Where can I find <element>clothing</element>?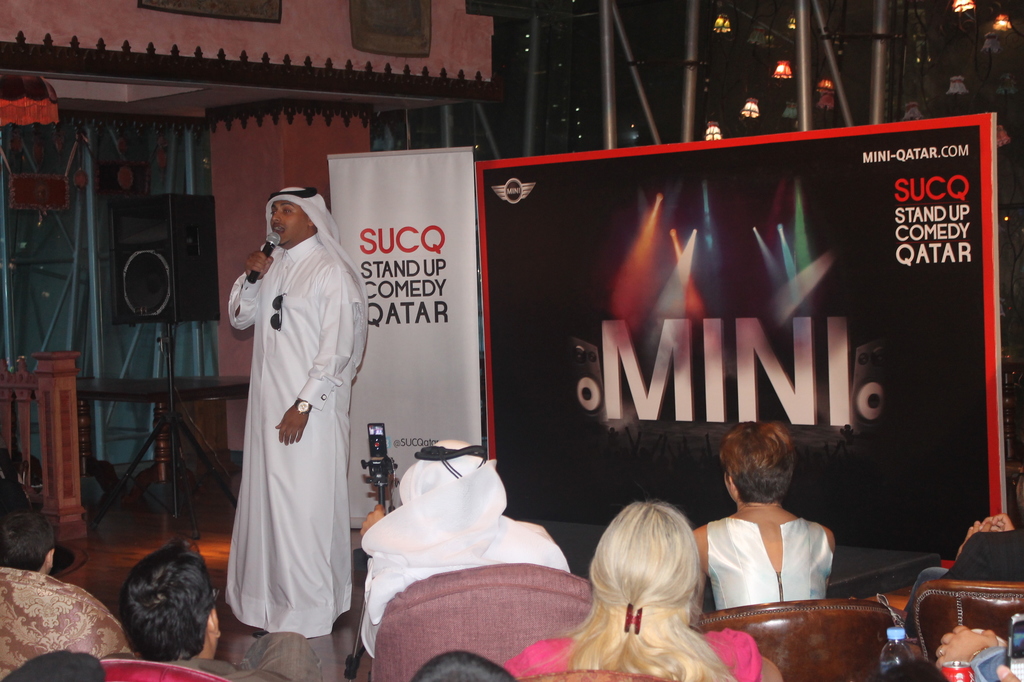
You can find it at detection(706, 513, 834, 612).
